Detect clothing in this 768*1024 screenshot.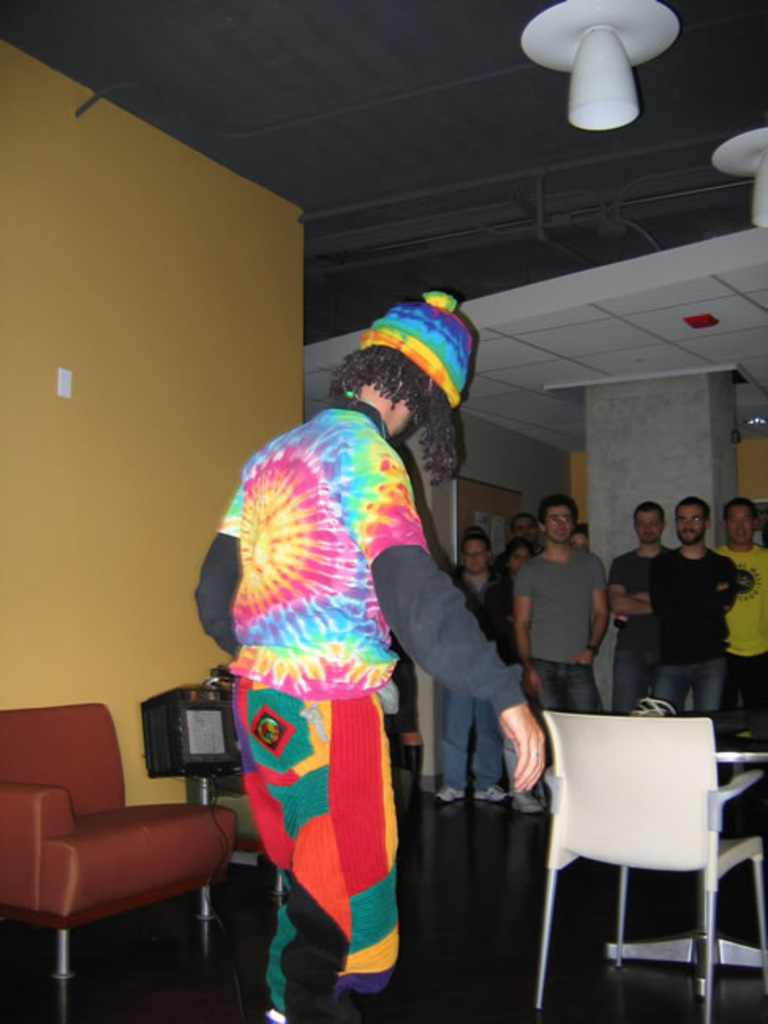
Detection: [x1=209, y1=378, x2=463, y2=996].
